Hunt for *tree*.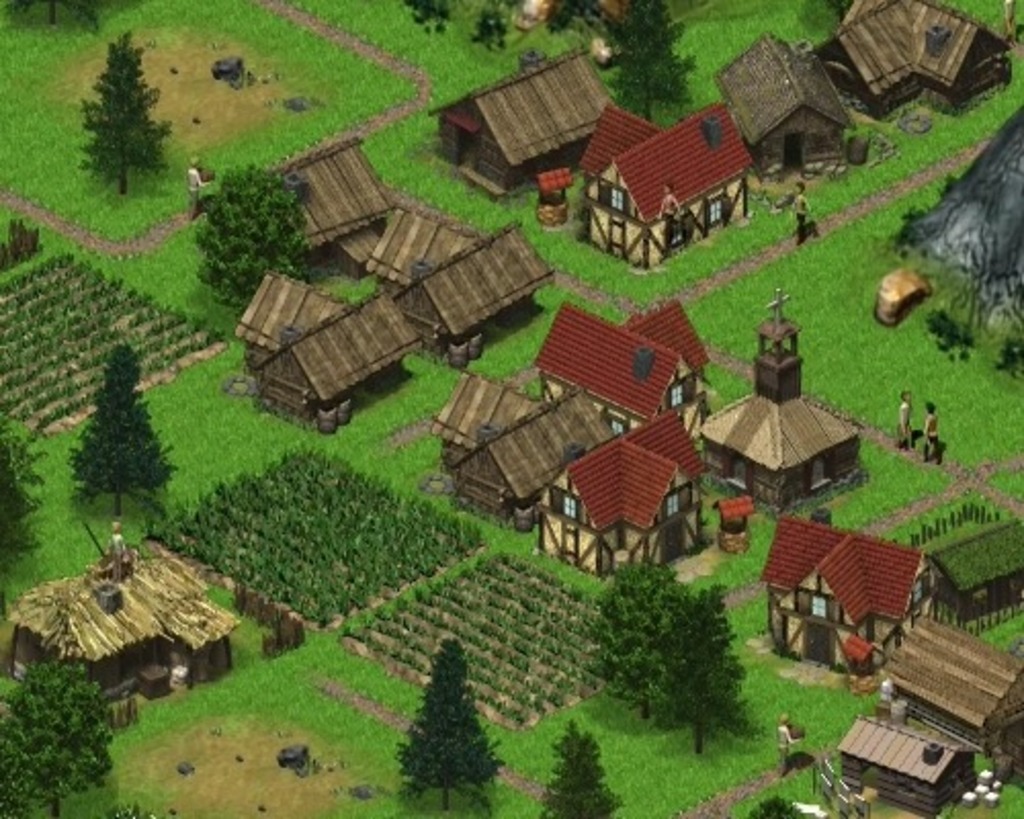
Hunted down at select_region(53, 338, 168, 545).
